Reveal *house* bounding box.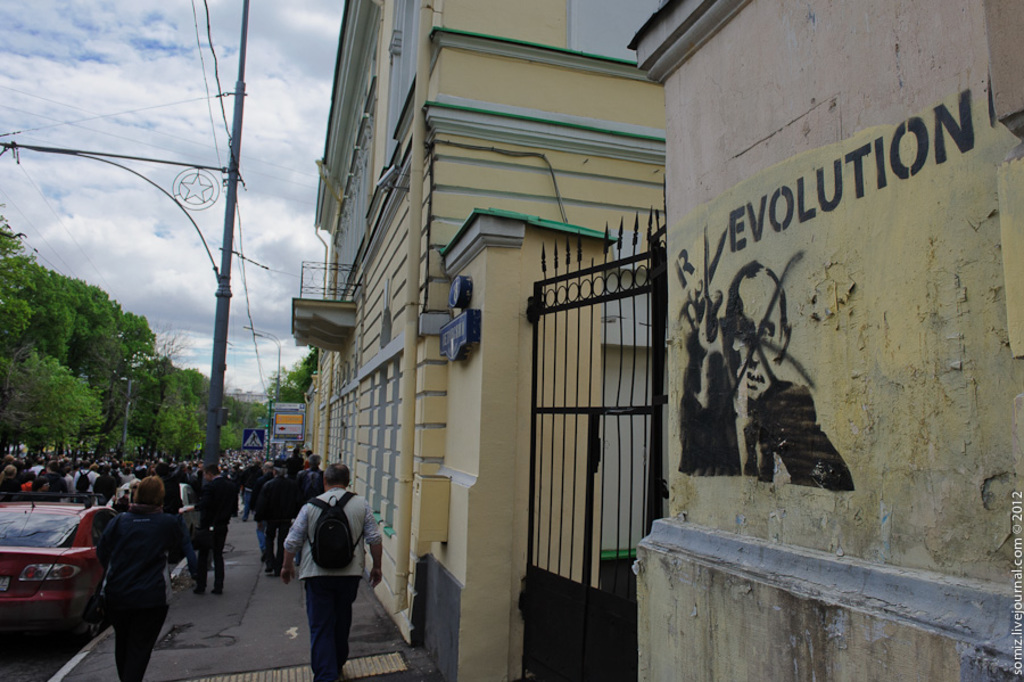
Revealed: 436 0 1023 681.
